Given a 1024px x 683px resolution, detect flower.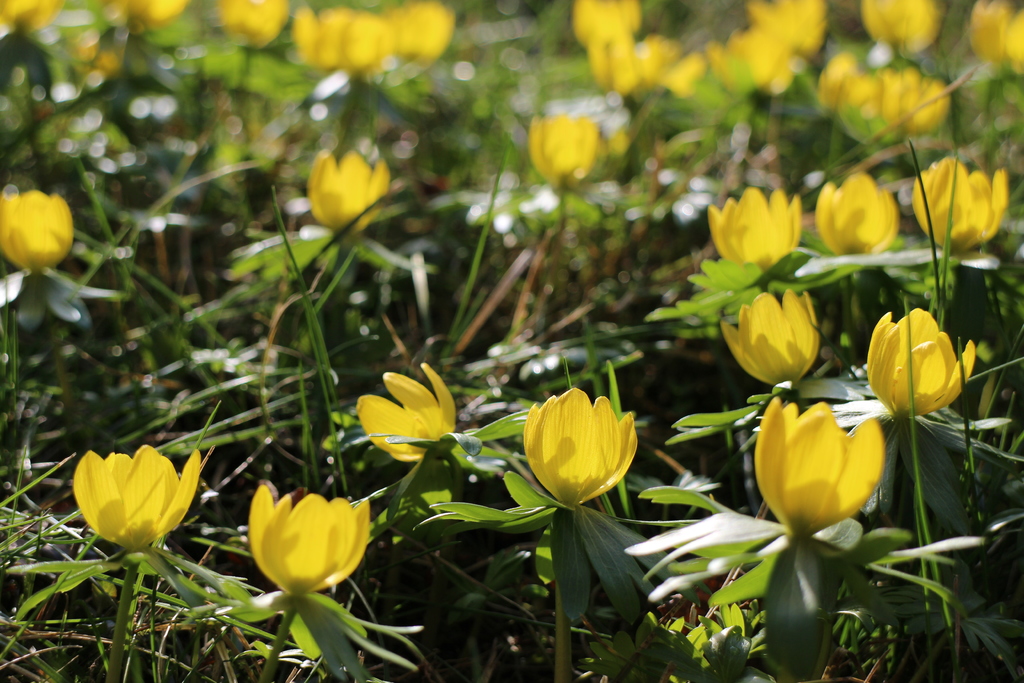
[305, 149, 391, 230].
